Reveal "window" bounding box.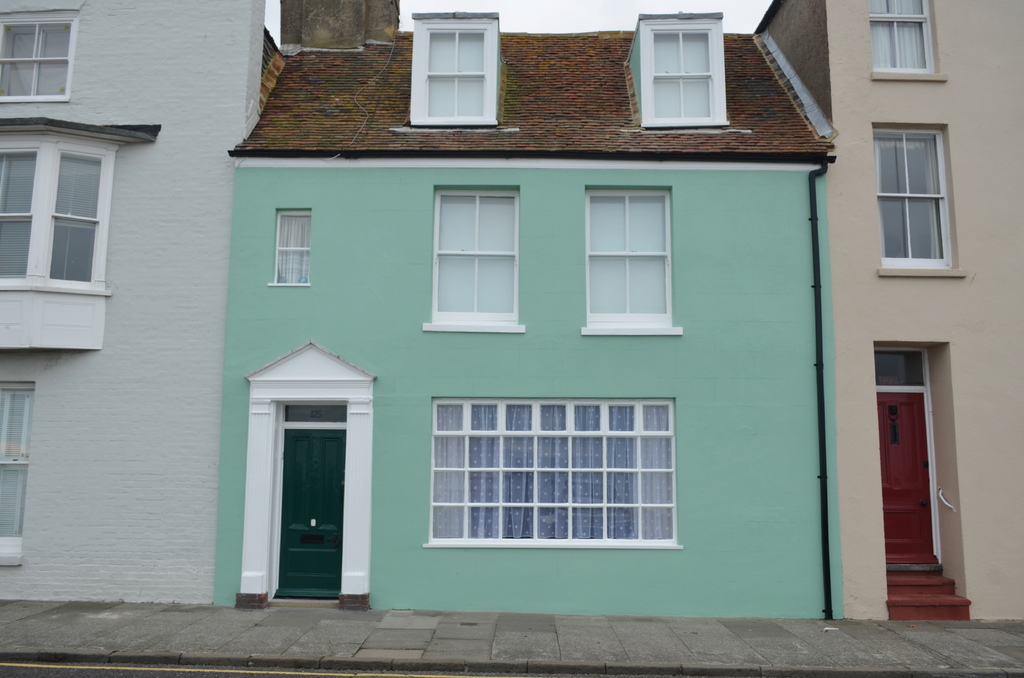
Revealed: x1=580 y1=181 x2=681 y2=334.
